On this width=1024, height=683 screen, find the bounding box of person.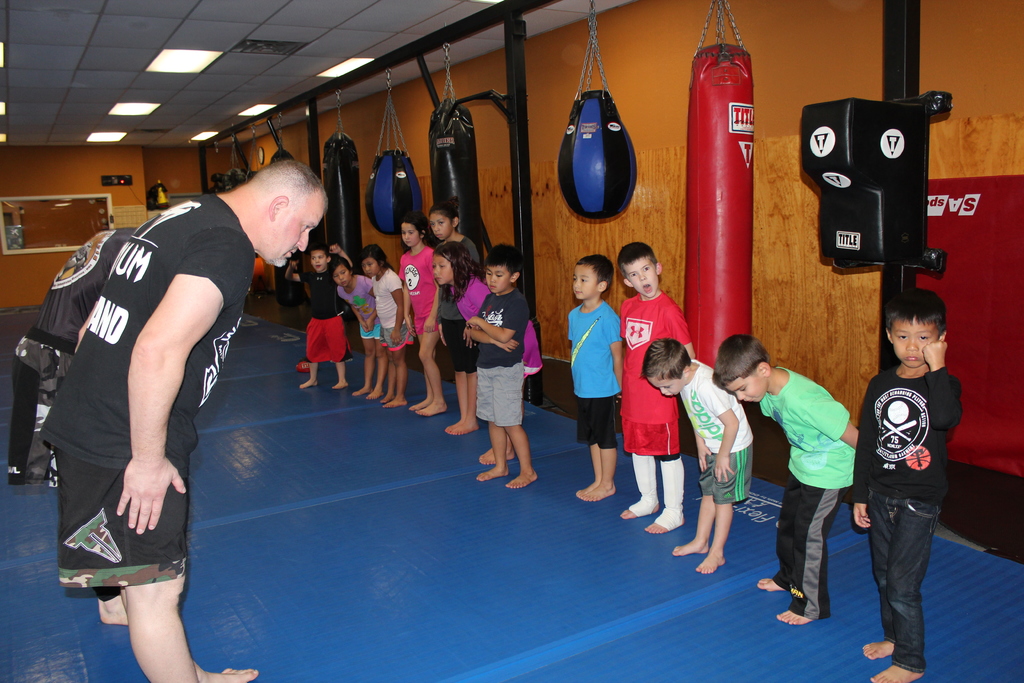
Bounding box: [639,334,756,578].
